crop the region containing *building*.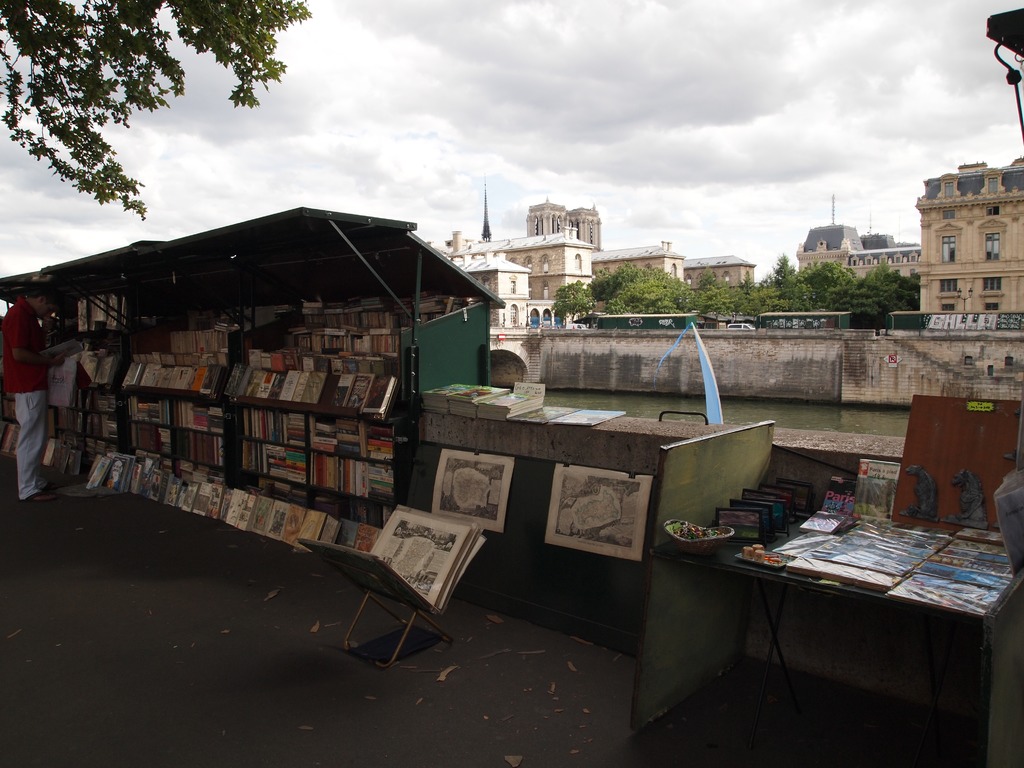
Crop region: pyautogui.locateOnScreen(792, 222, 922, 278).
